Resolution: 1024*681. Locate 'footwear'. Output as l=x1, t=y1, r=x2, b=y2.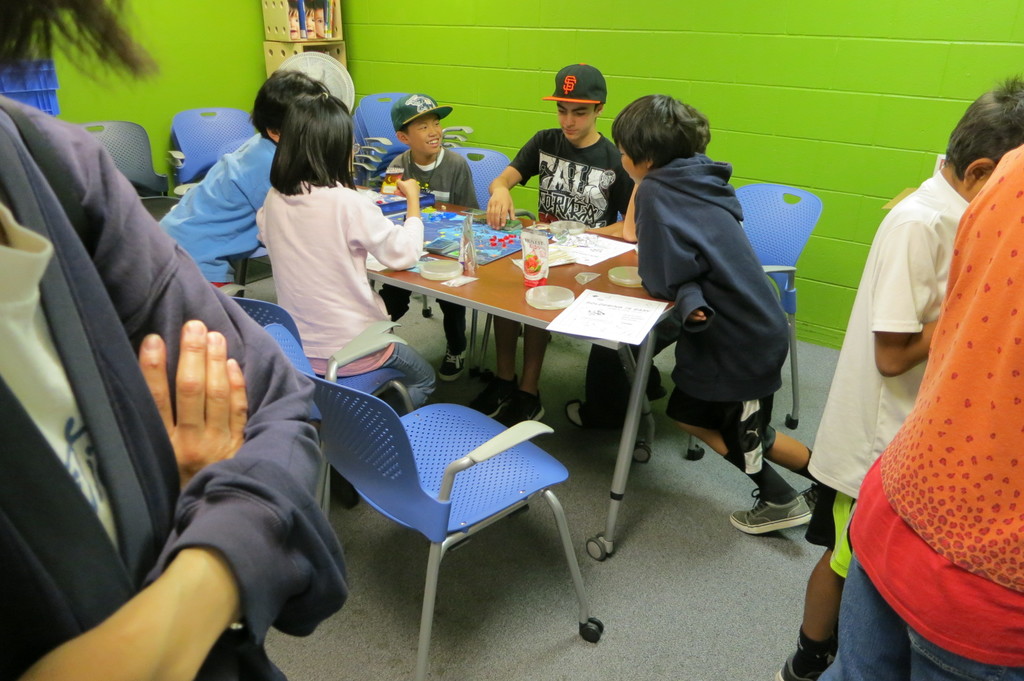
l=477, t=369, r=516, b=413.
